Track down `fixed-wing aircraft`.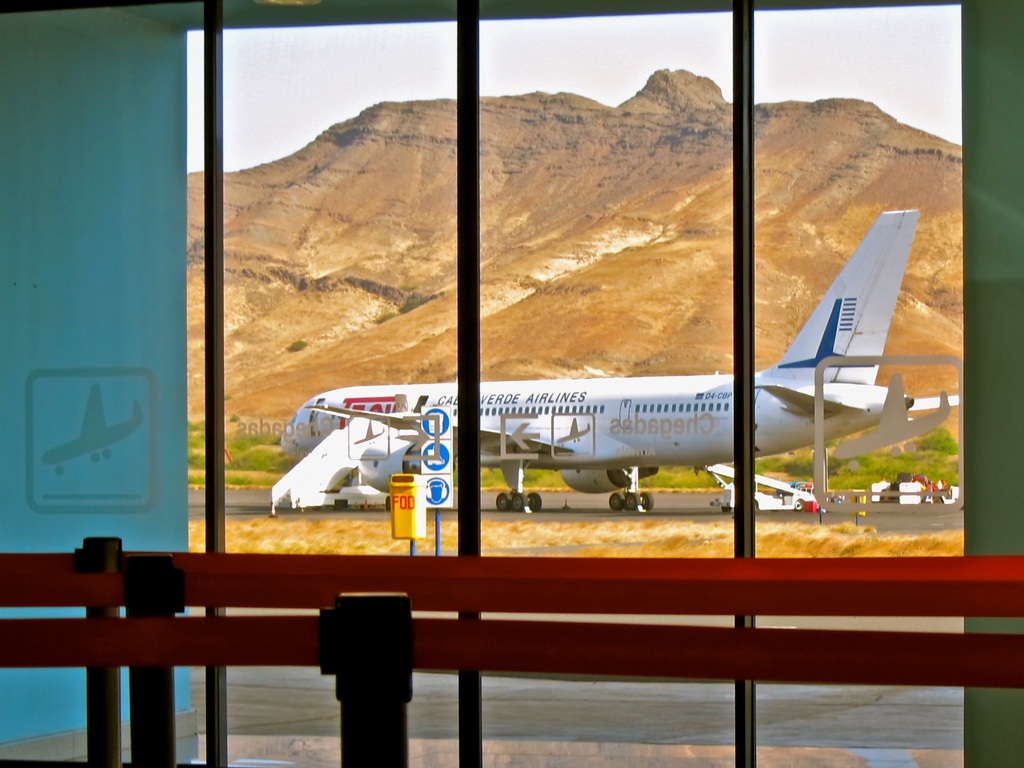
Tracked to x1=273 y1=214 x2=958 y2=521.
